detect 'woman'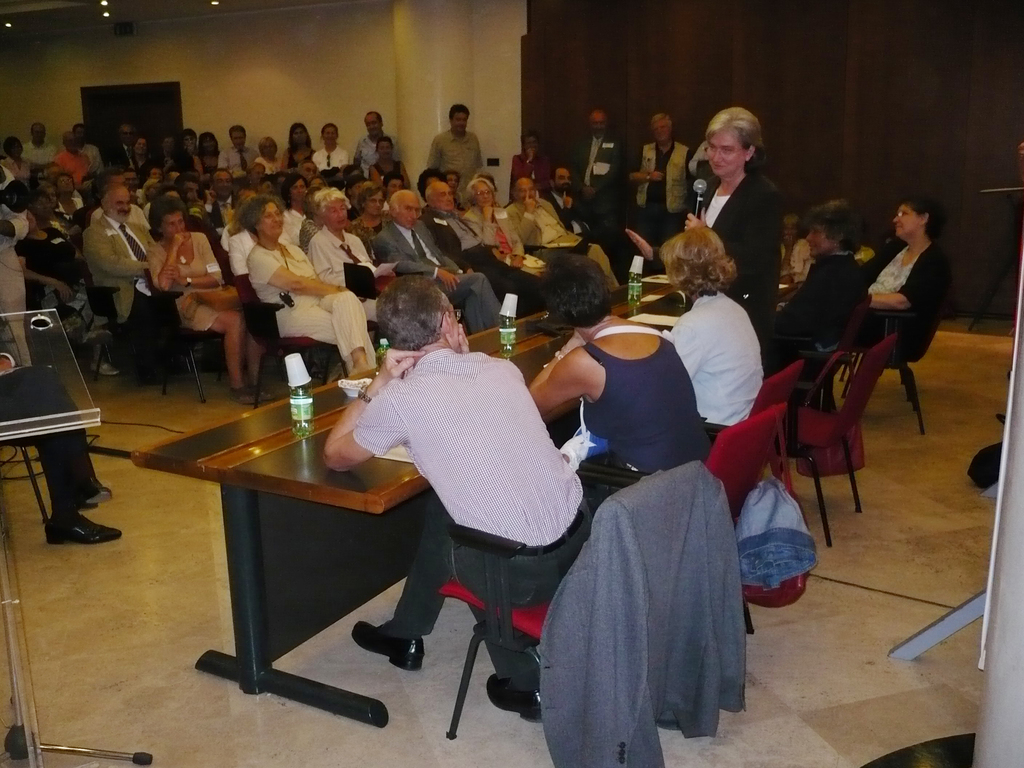
[13,205,113,376]
